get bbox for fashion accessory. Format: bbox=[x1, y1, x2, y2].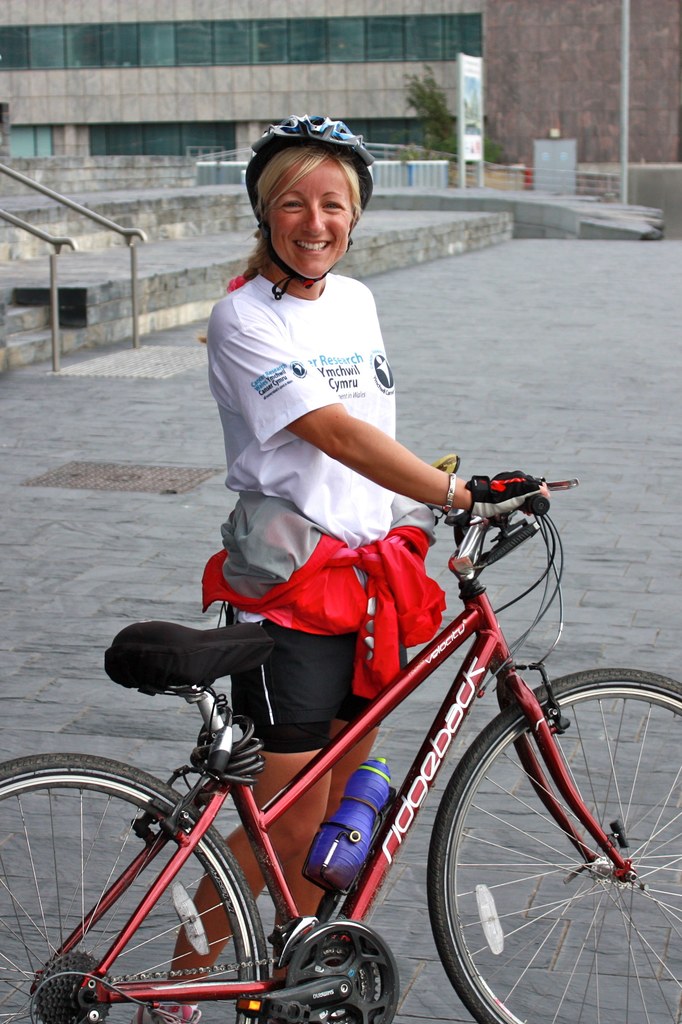
bbox=[442, 469, 456, 513].
